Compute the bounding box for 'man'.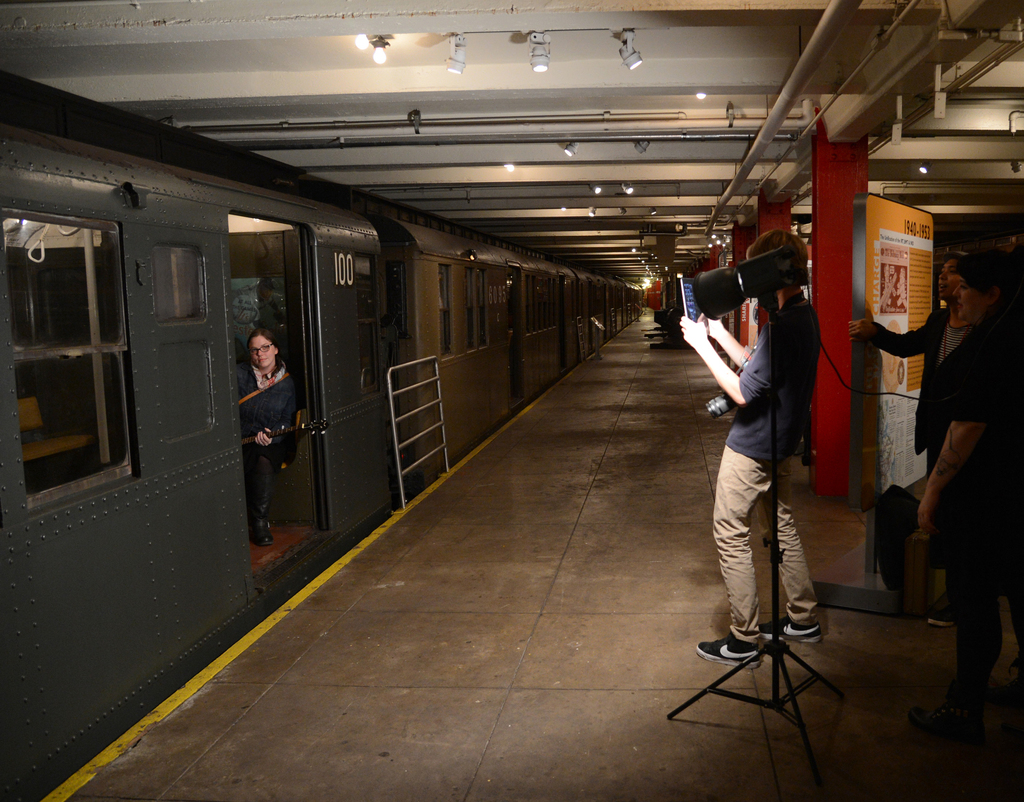
[845, 249, 977, 630].
